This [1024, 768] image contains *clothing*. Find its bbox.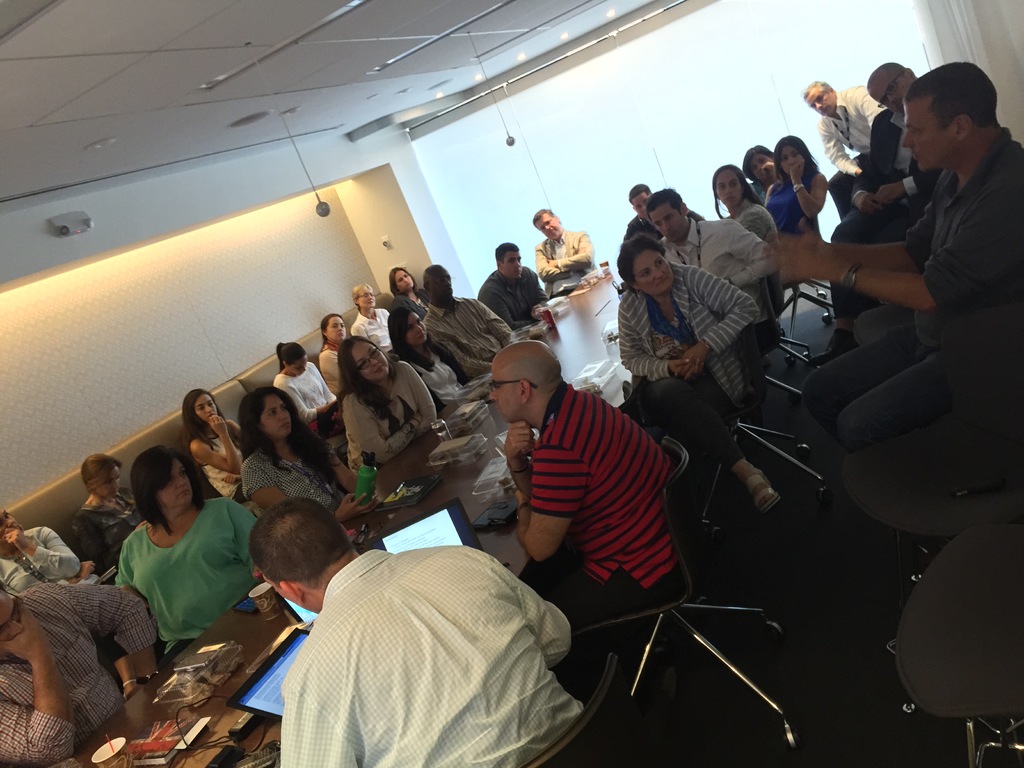
536,381,670,678.
